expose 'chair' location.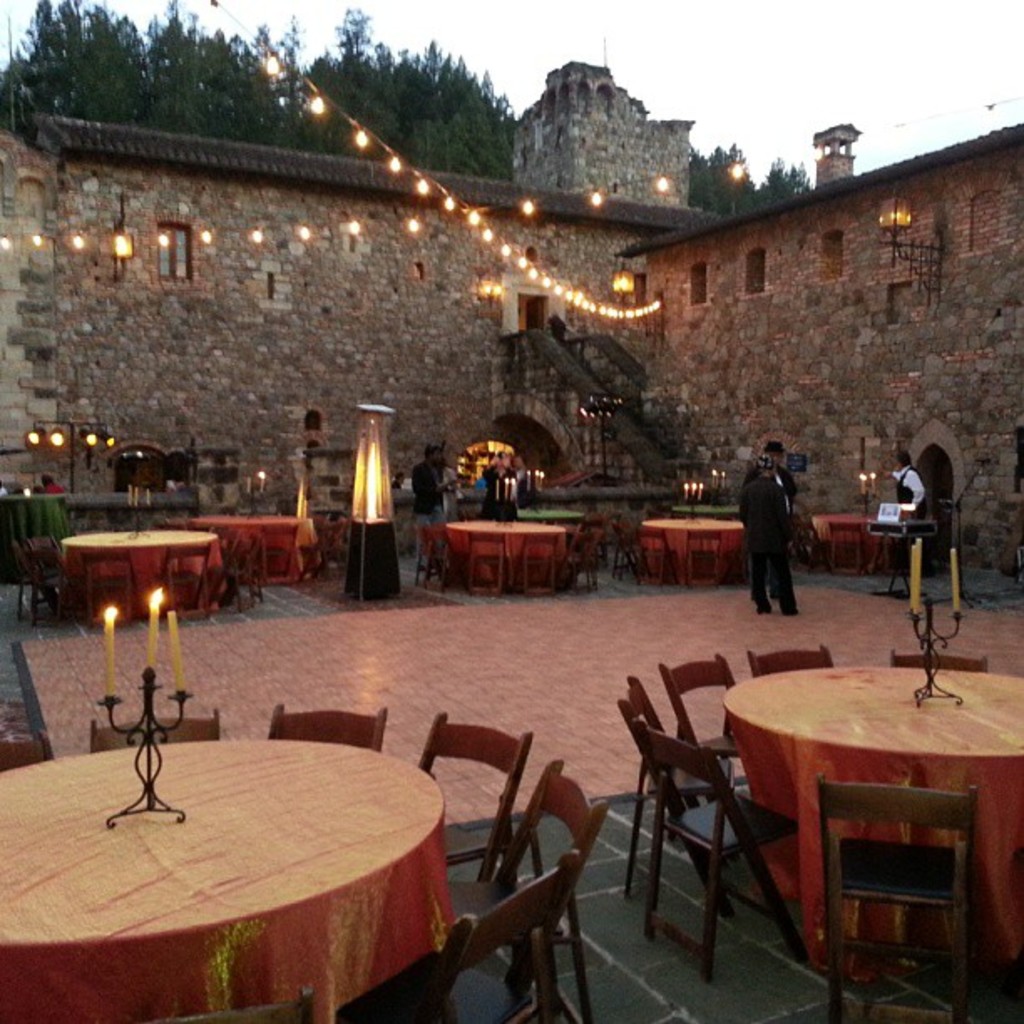
Exposed at <region>614, 522, 646, 581</region>.
